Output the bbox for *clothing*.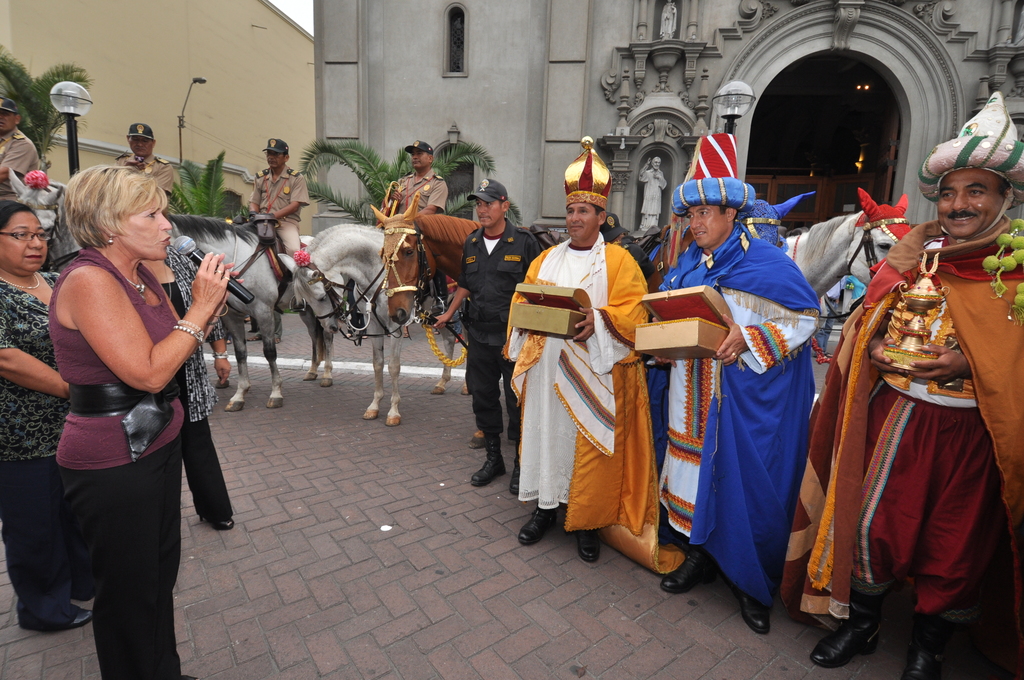
[left=460, top=219, right=540, bottom=449].
